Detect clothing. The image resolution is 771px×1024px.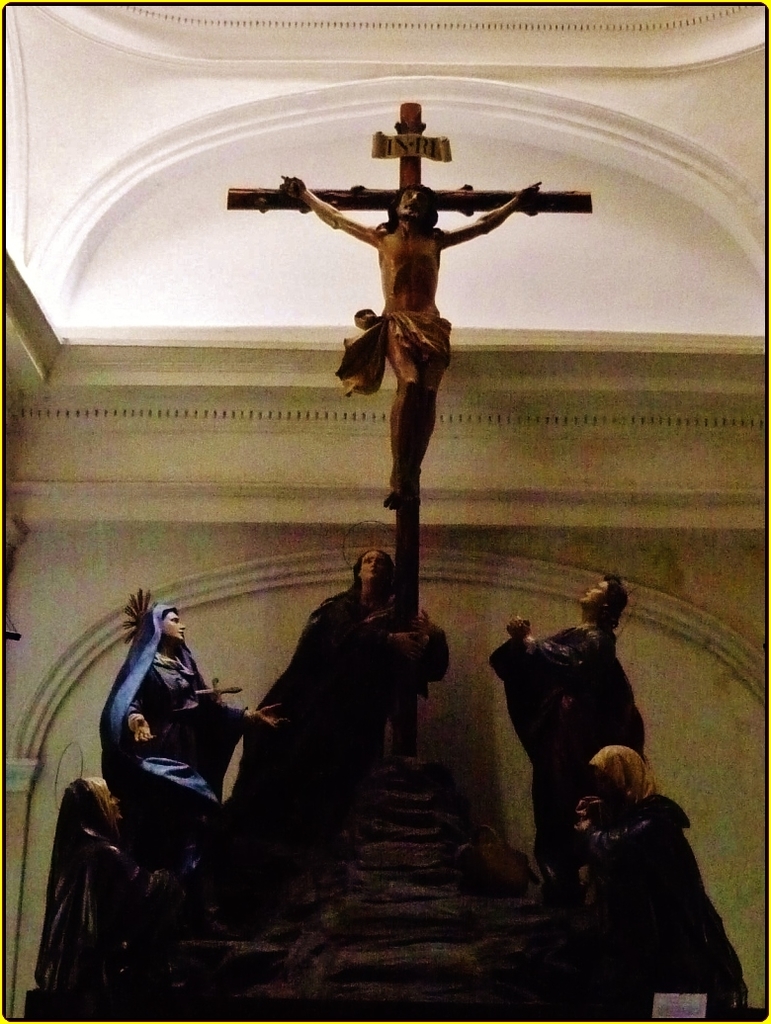
bbox=[102, 604, 245, 858].
